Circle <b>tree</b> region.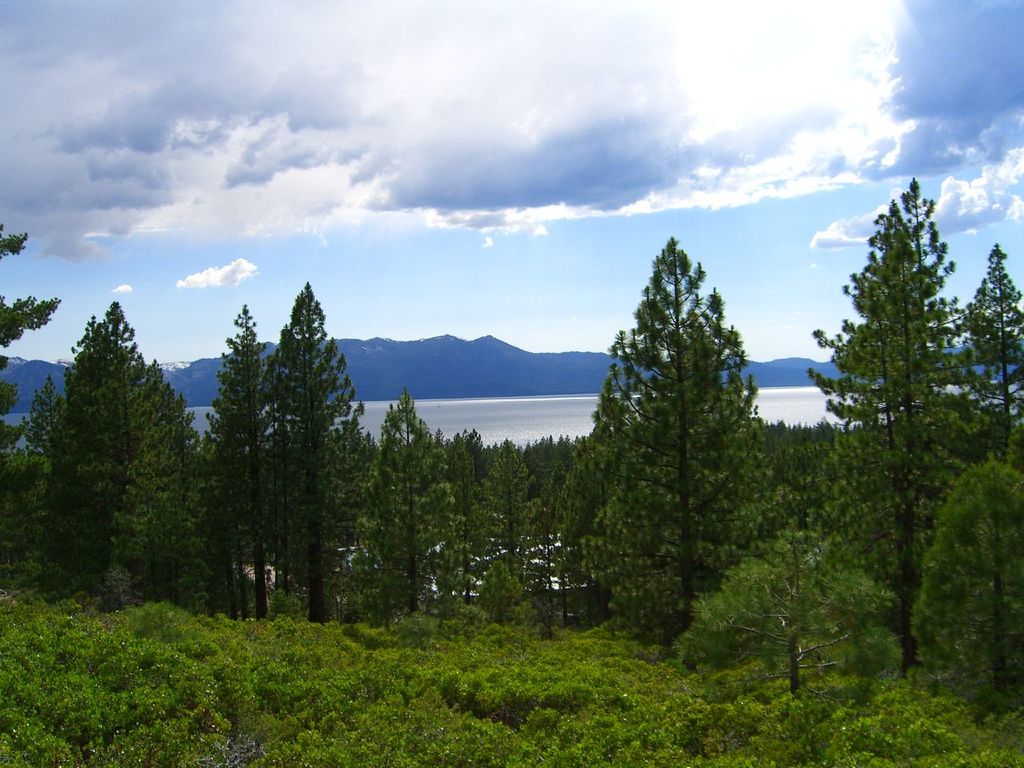
Region: Rect(335, 388, 457, 614).
